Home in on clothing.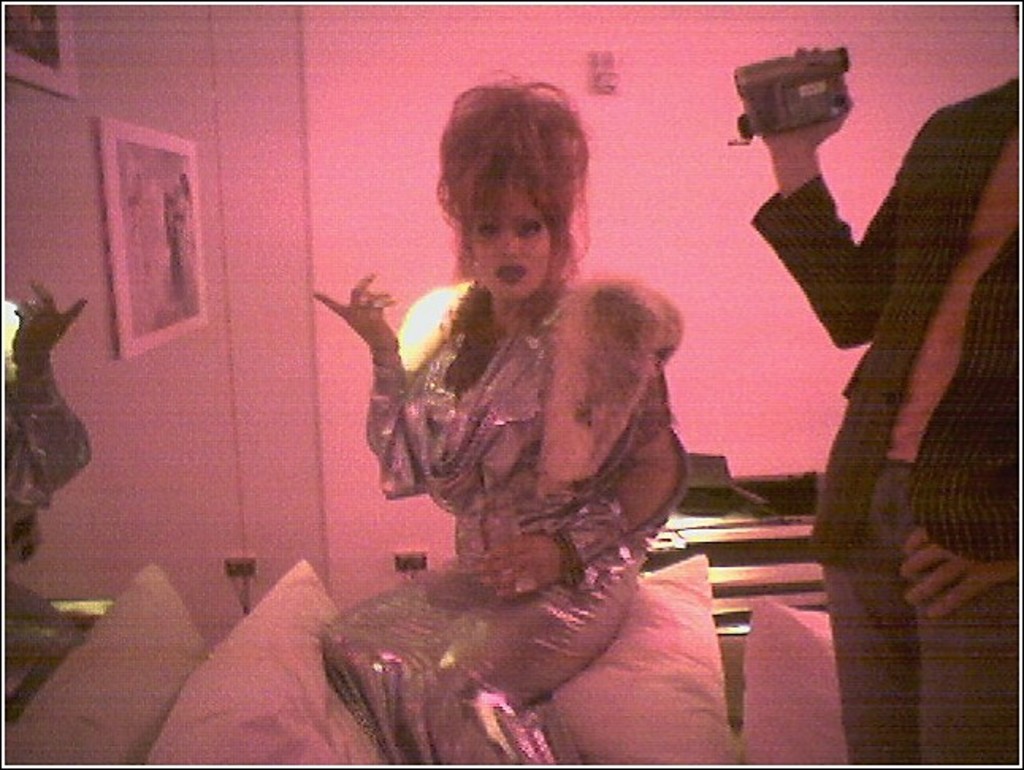
Homed in at l=342, t=208, r=699, b=713.
